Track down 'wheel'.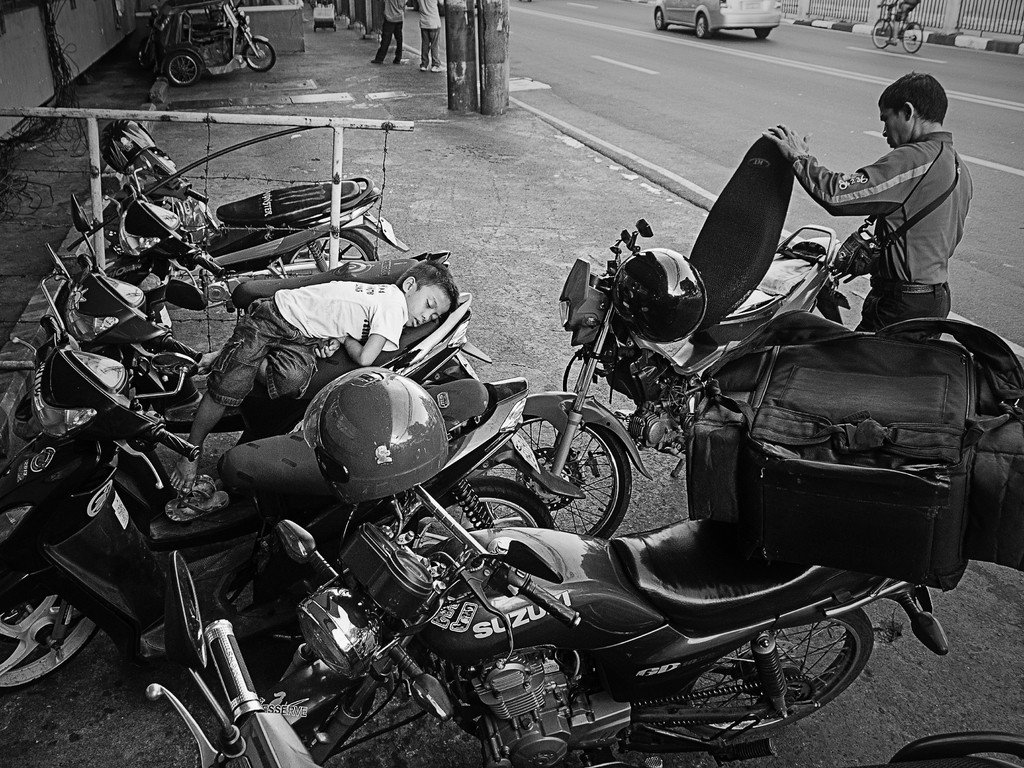
Tracked to BBox(478, 418, 633, 539).
